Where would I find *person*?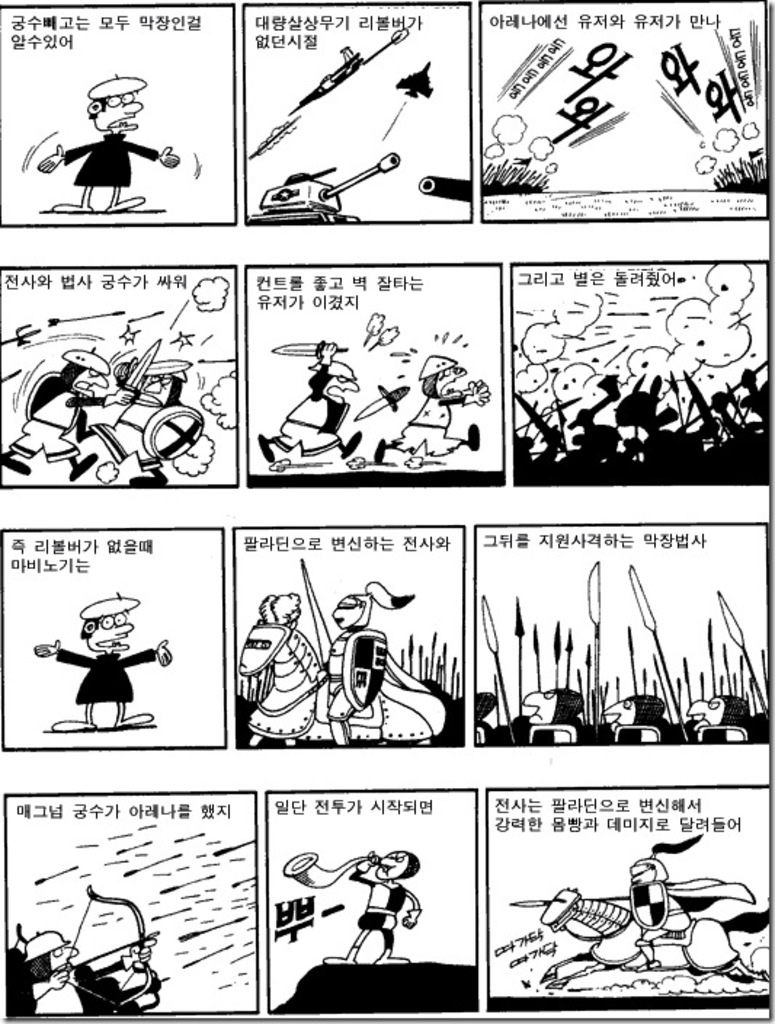
At box=[0, 351, 135, 476].
